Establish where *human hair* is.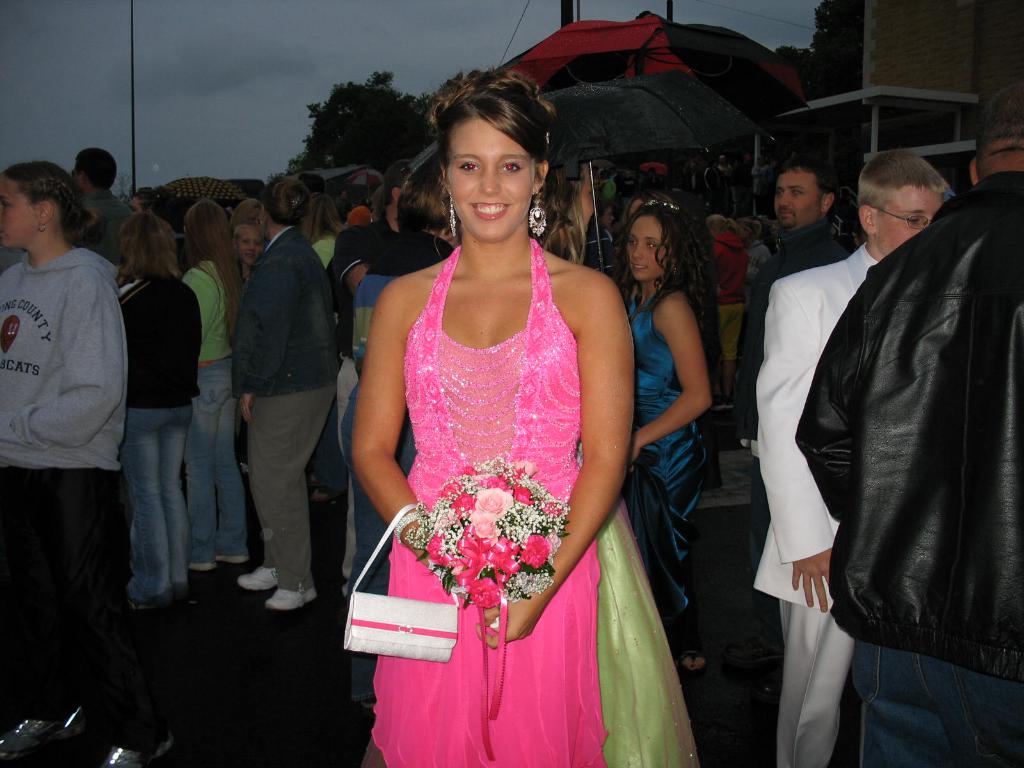
Established at {"left": 113, "top": 210, "right": 181, "bottom": 282}.
